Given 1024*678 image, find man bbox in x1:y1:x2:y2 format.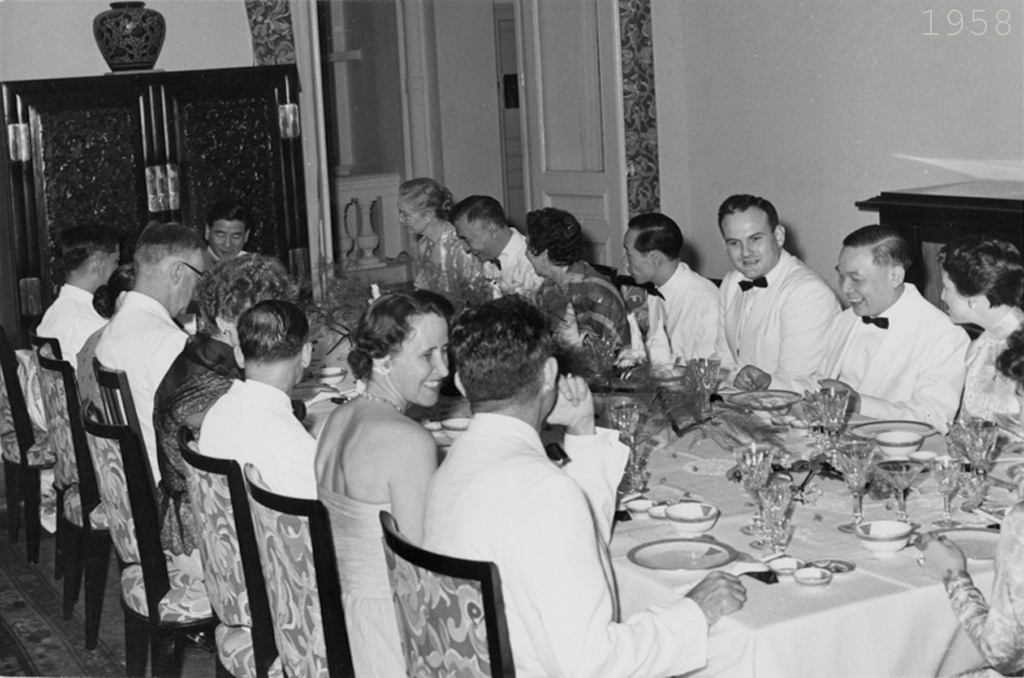
192:198:253:297.
